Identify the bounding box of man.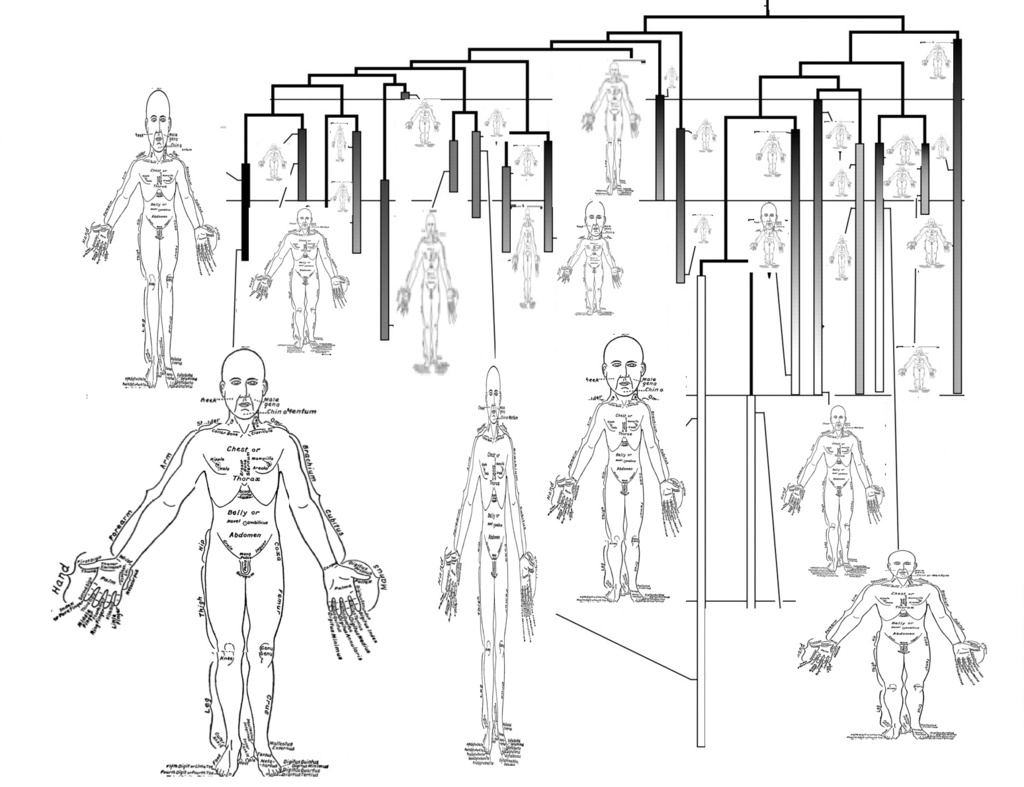
BBox(90, 87, 215, 388).
